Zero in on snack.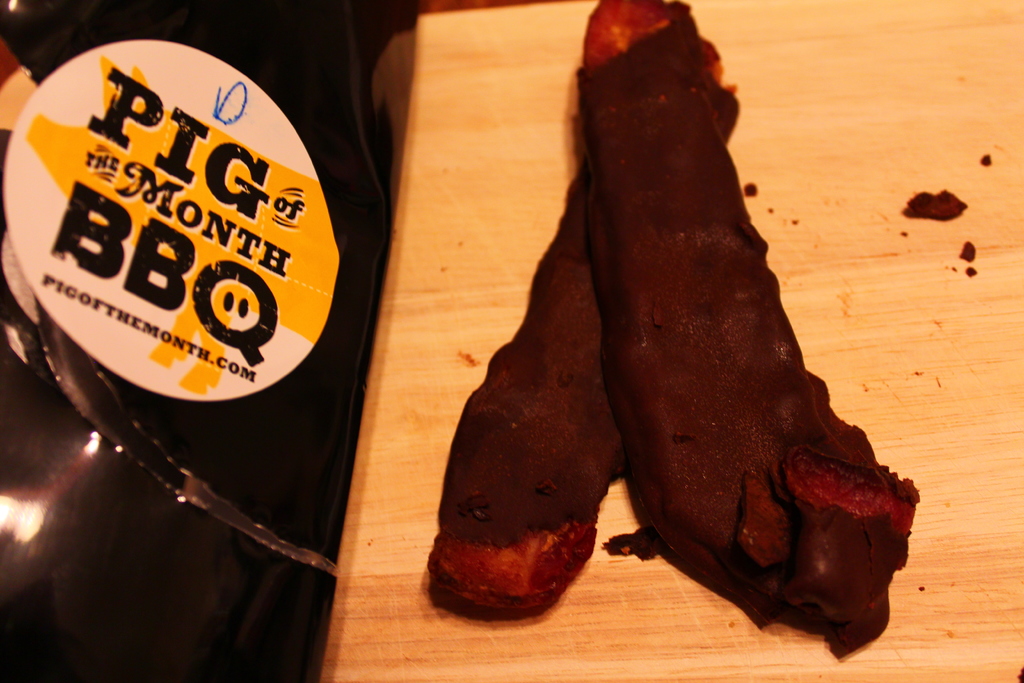
Zeroed in: <bbox>430, 165, 618, 628</bbox>.
